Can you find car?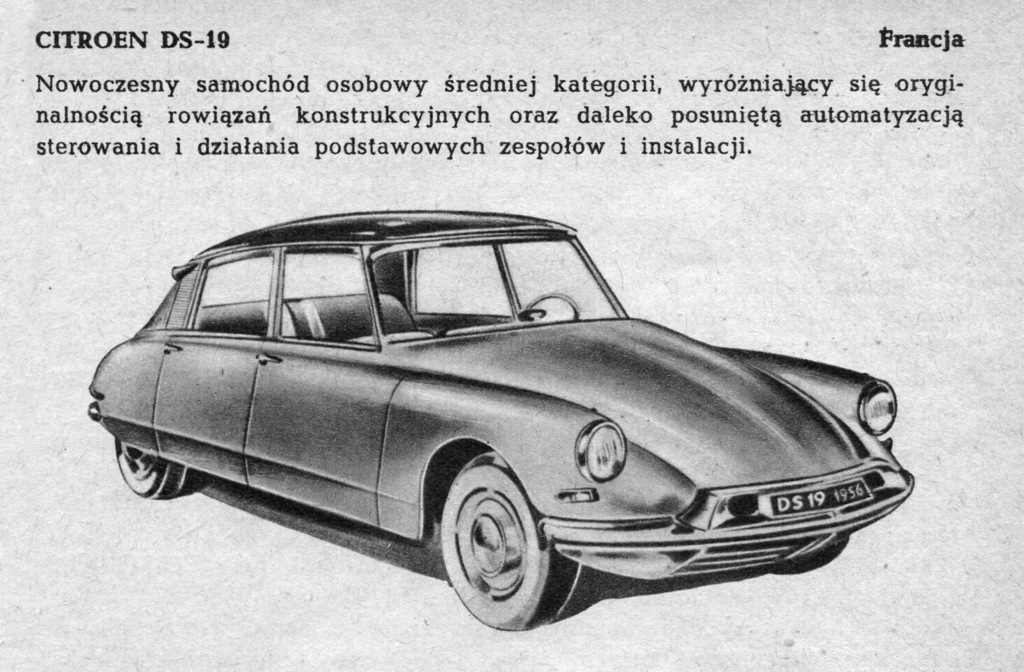
Yes, bounding box: BBox(88, 204, 915, 630).
